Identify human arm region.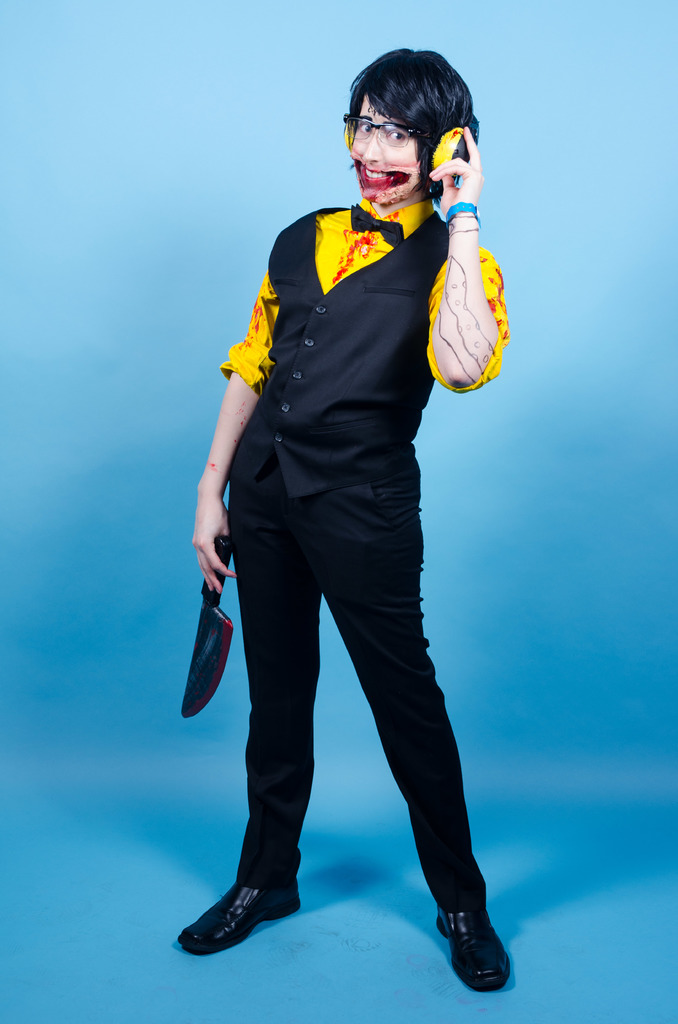
Region: [426,120,507,395].
